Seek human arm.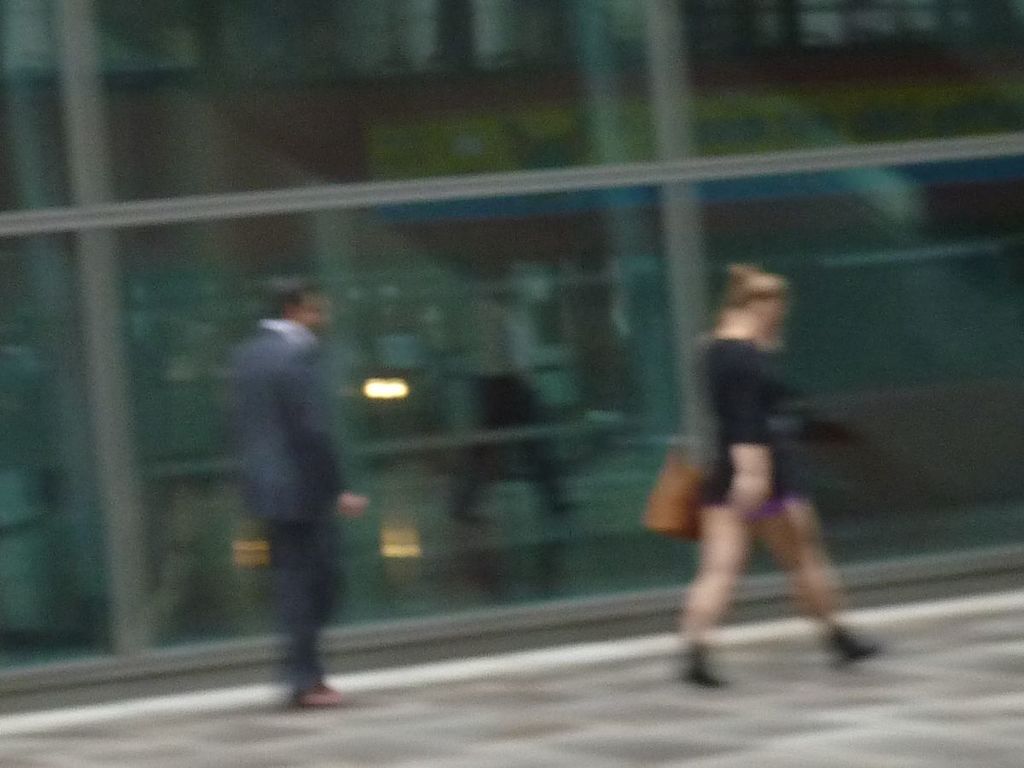
region(297, 342, 374, 521).
